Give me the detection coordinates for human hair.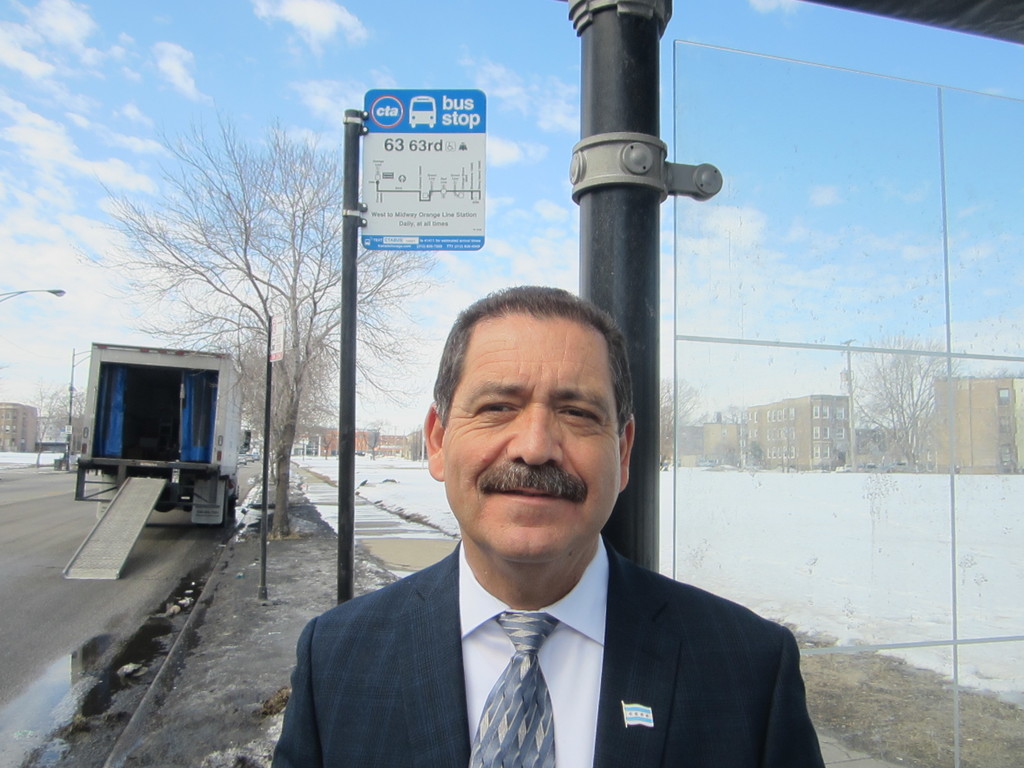
433:281:632:433.
